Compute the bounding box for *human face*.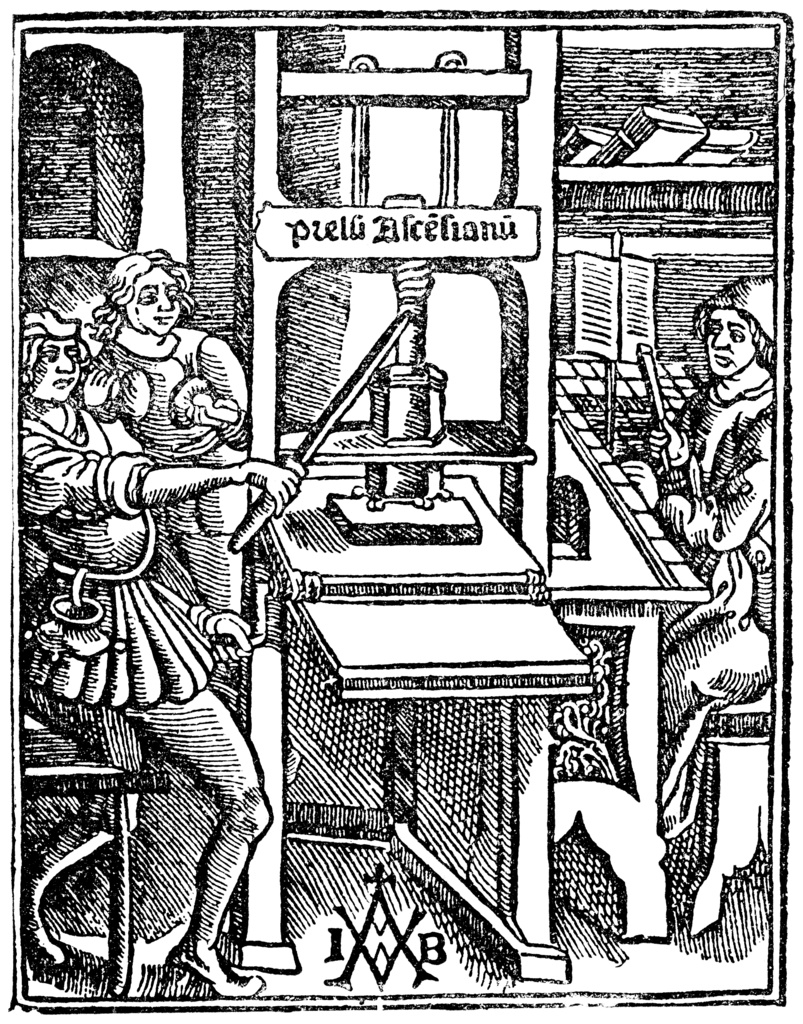
(702, 309, 754, 383).
